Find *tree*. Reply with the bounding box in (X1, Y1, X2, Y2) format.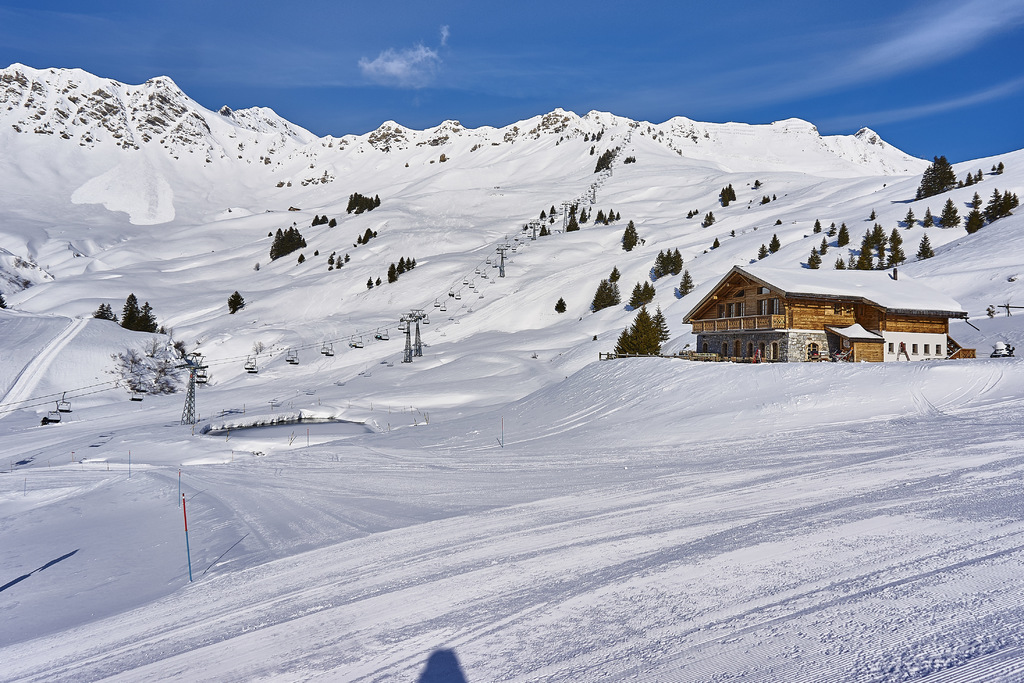
(703, 211, 719, 226).
